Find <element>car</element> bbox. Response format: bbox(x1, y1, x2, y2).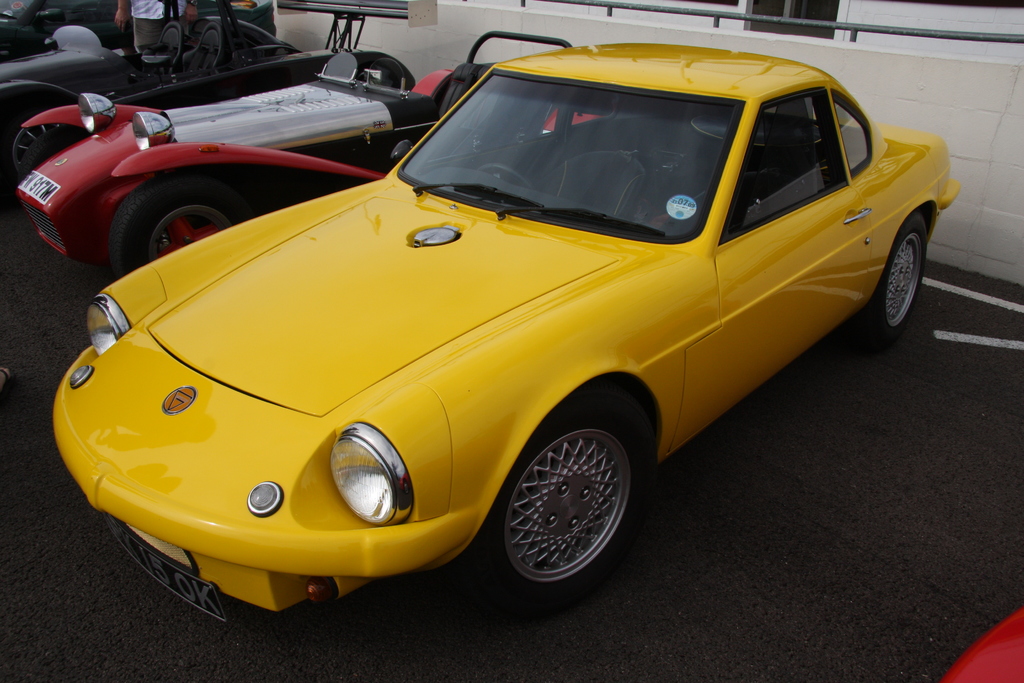
bbox(940, 607, 1023, 682).
